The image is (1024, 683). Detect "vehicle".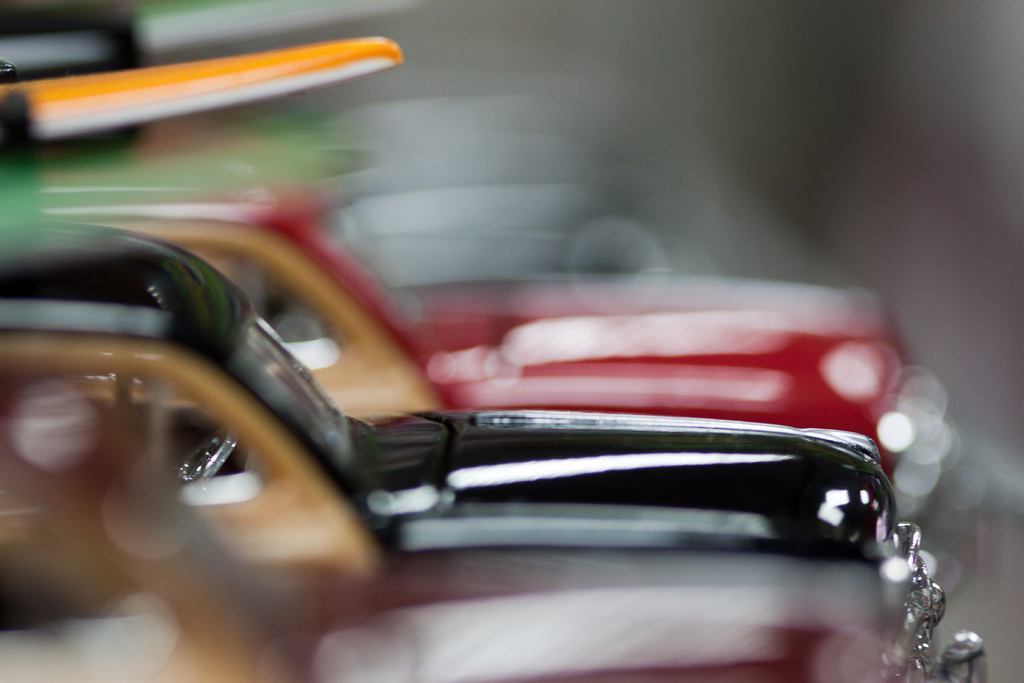
Detection: select_region(141, 186, 924, 551).
